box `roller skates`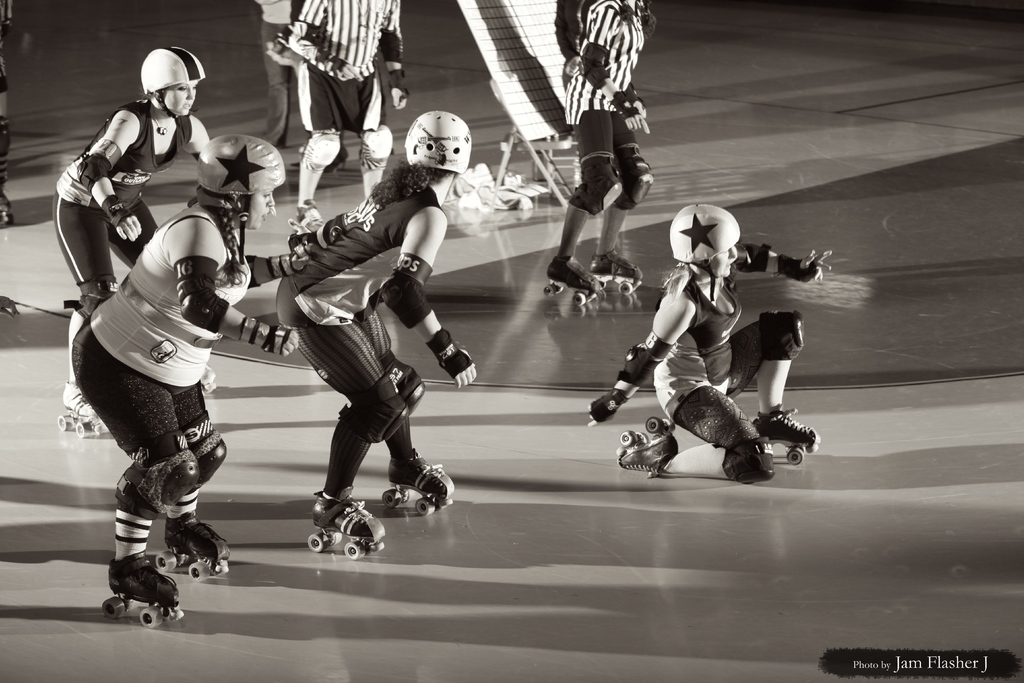
[left=587, top=248, right=643, bottom=299]
